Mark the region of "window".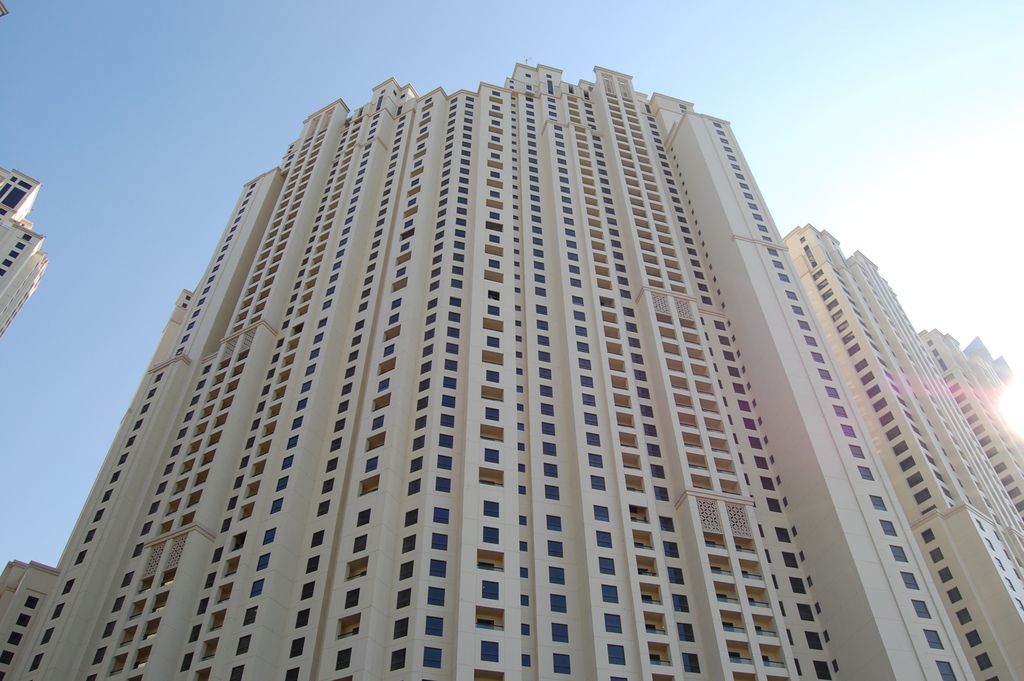
Region: bbox(493, 134, 500, 143).
